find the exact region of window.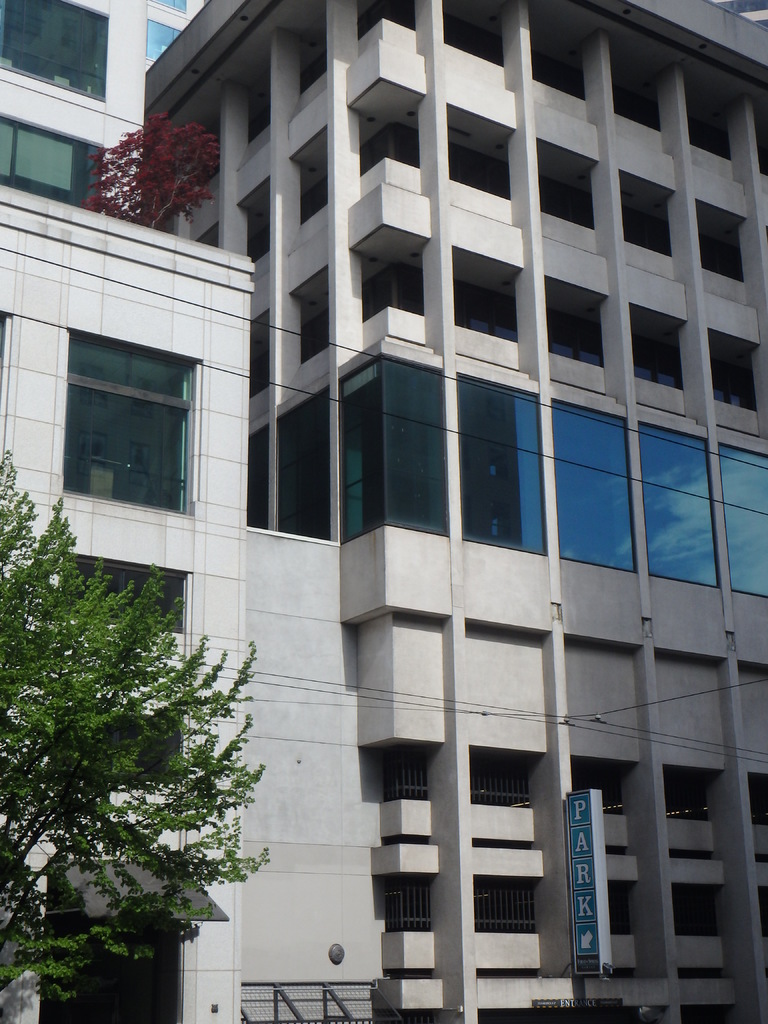
Exact region: [x1=630, y1=328, x2=684, y2=388].
